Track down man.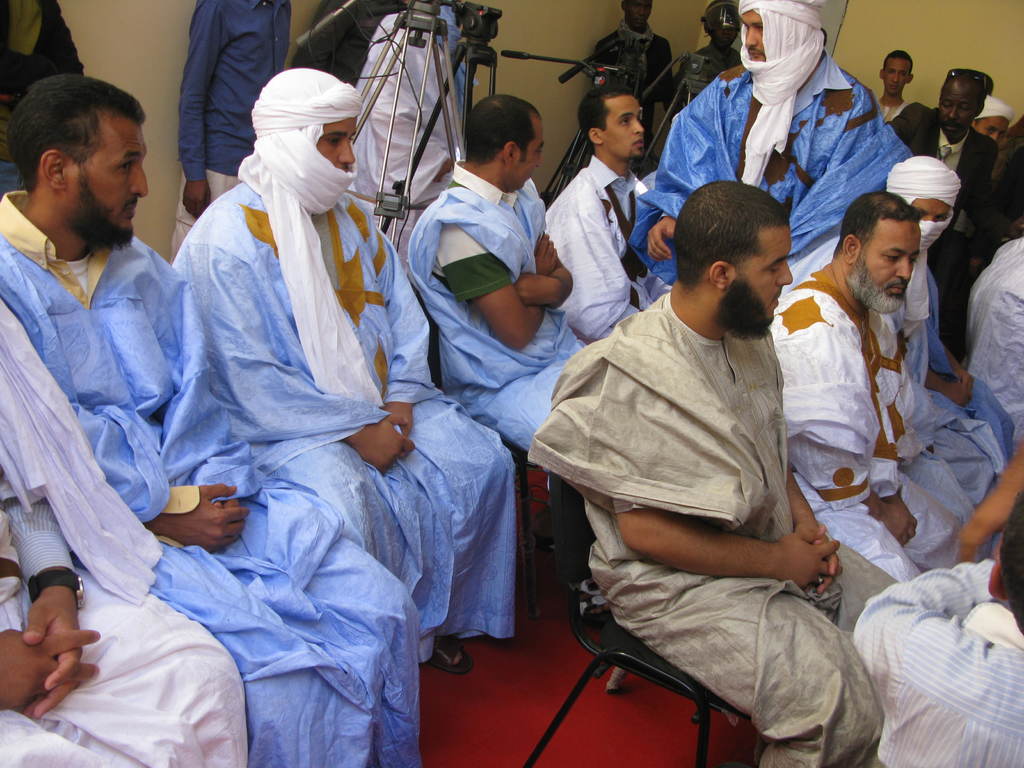
Tracked to bbox=[768, 188, 959, 597].
